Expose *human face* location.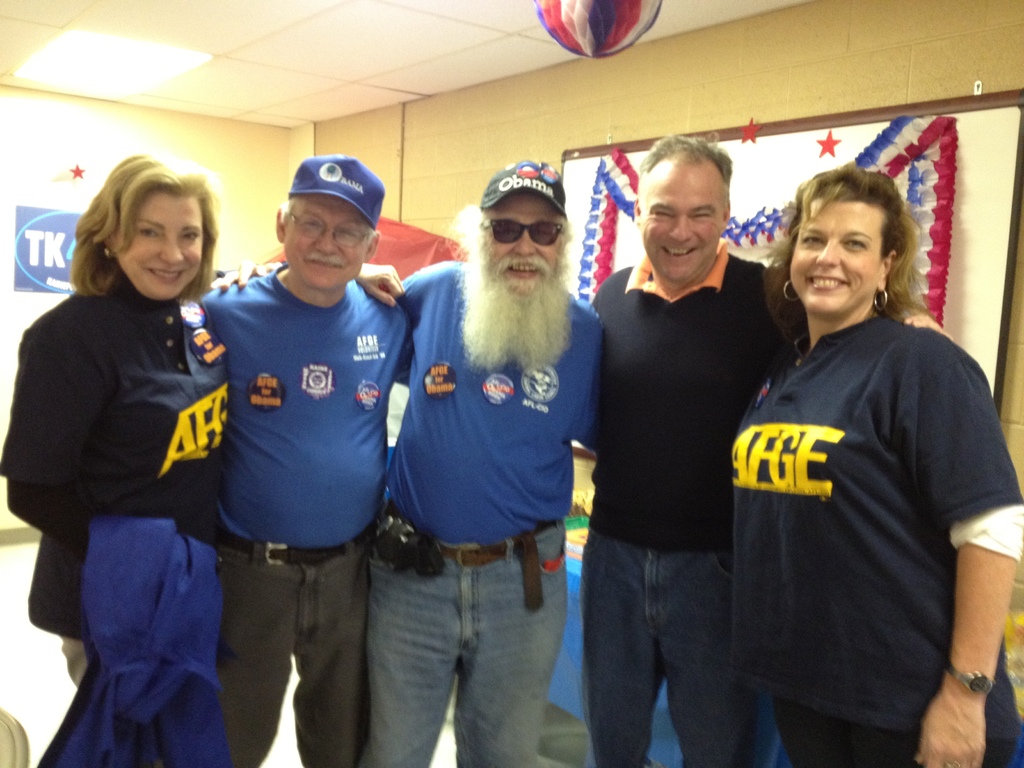
Exposed at BBox(116, 193, 206, 299).
